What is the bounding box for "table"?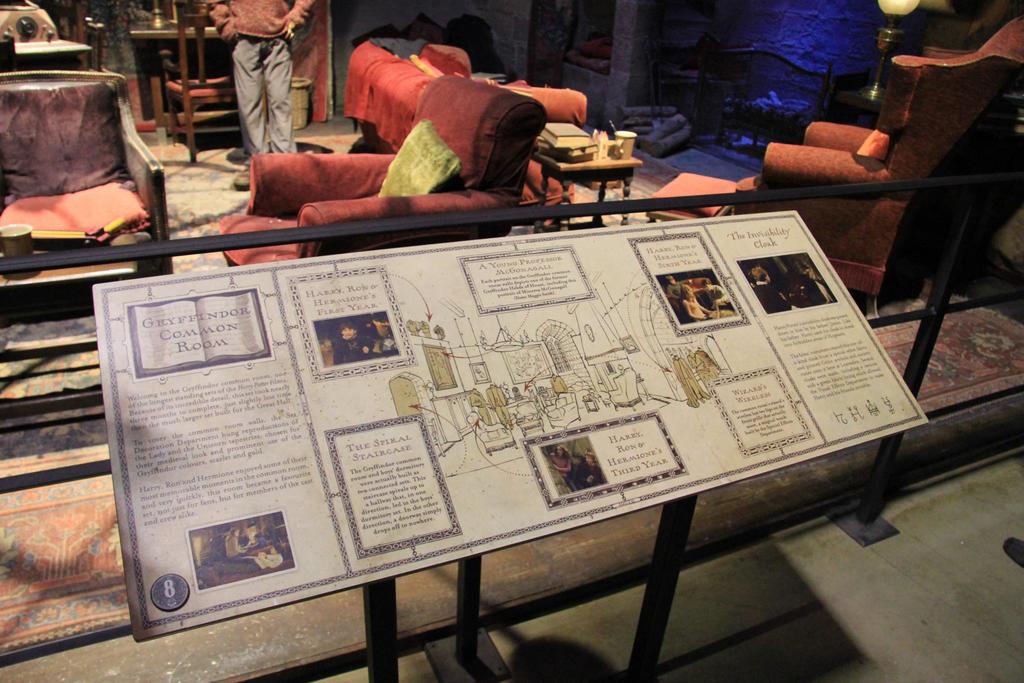
x1=531 y1=142 x2=643 y2=226.
